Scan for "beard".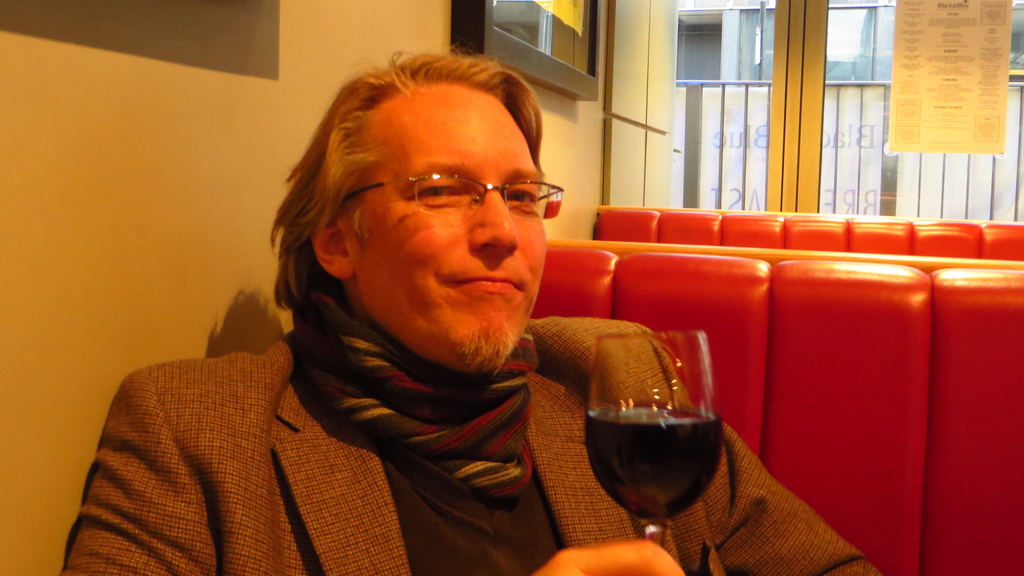
Scan result: 459 317 527 377.
